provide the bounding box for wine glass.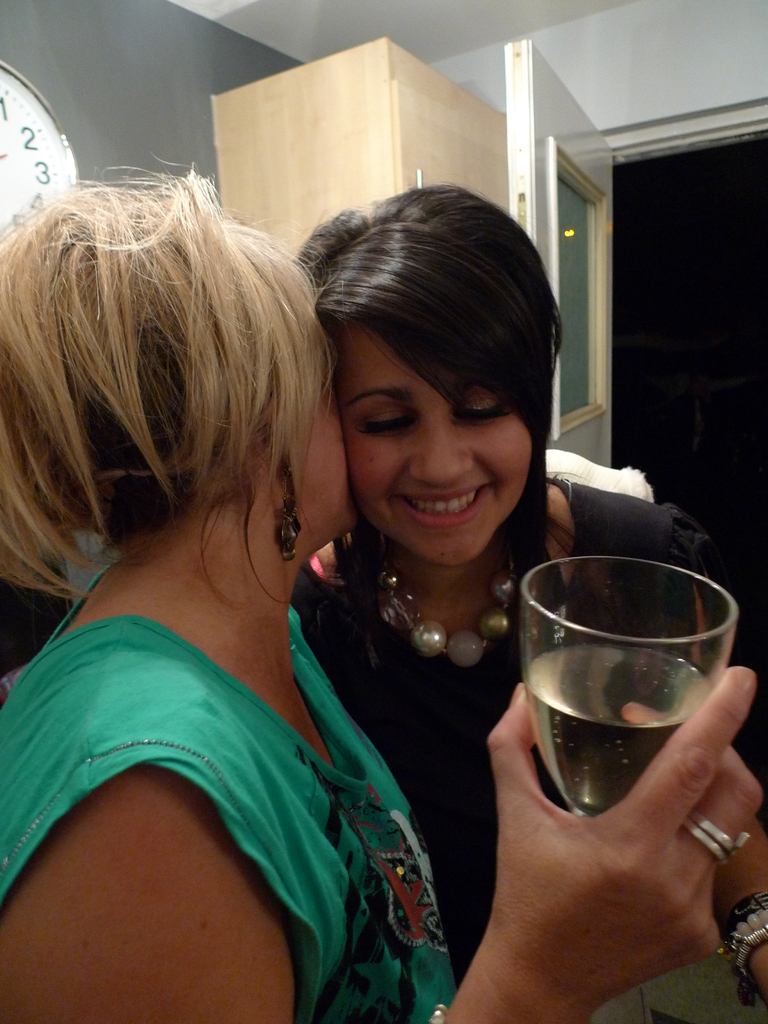
(x1=525, y1=557, x2=732, y2=1021).
